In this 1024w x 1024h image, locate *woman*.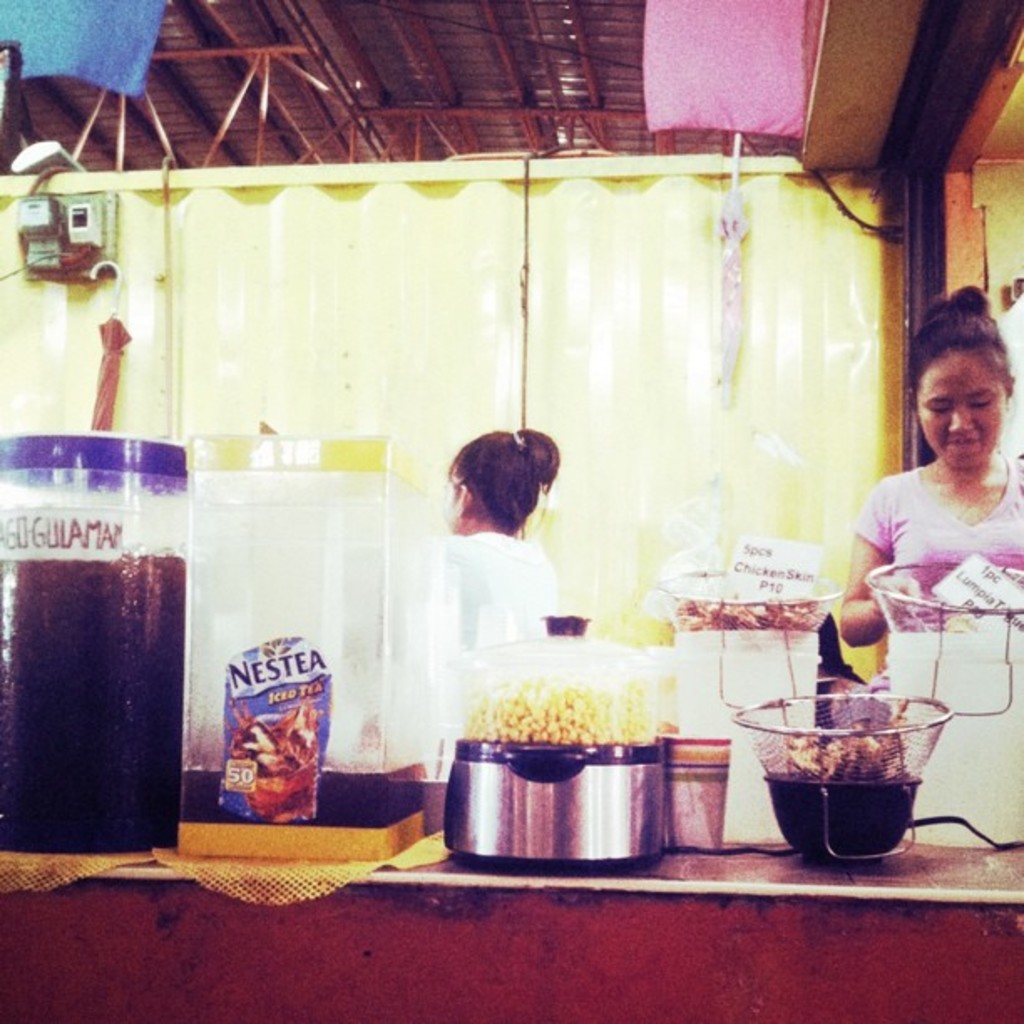
Bounding box: select_region(798, 289, 1023, 736).
